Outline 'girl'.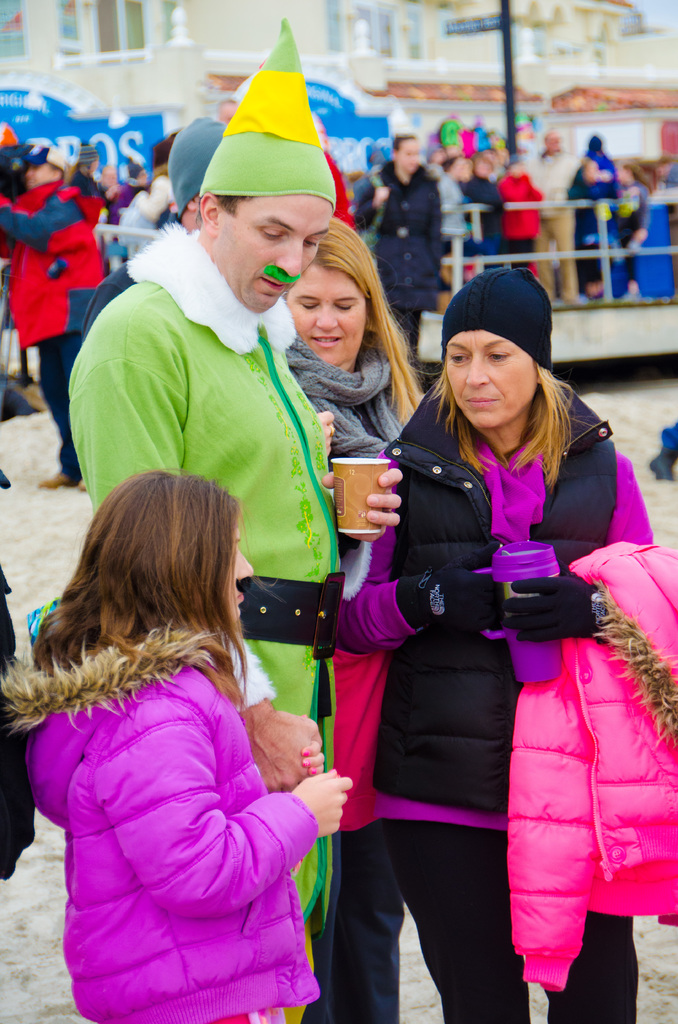
Outline: 615:161:652:301.
